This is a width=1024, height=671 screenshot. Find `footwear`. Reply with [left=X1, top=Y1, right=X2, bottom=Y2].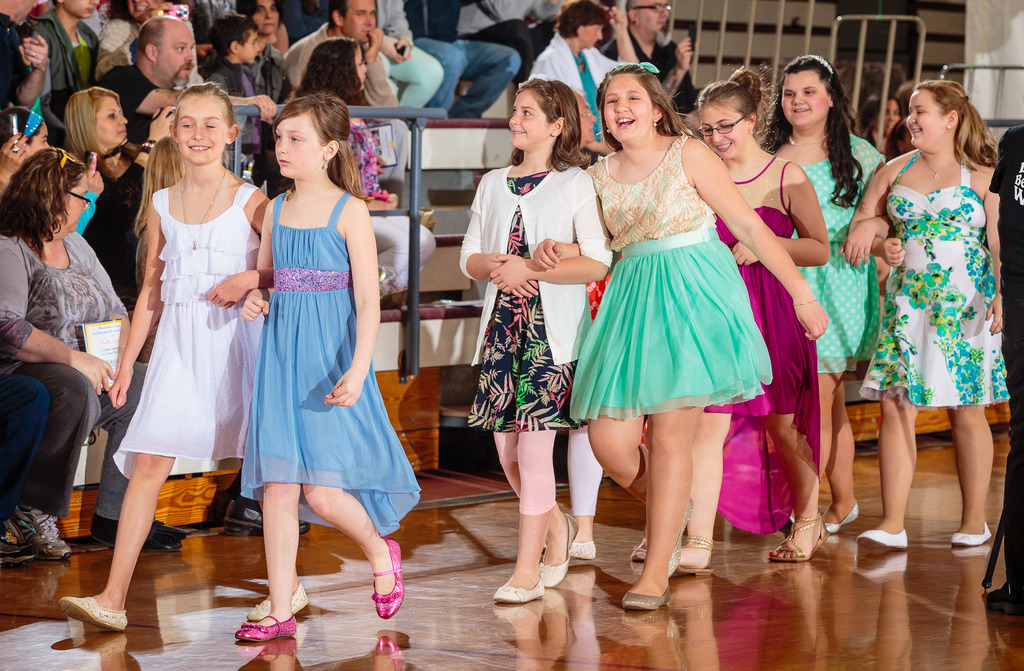
[left=618, top=583, right=671, bottom=608].
